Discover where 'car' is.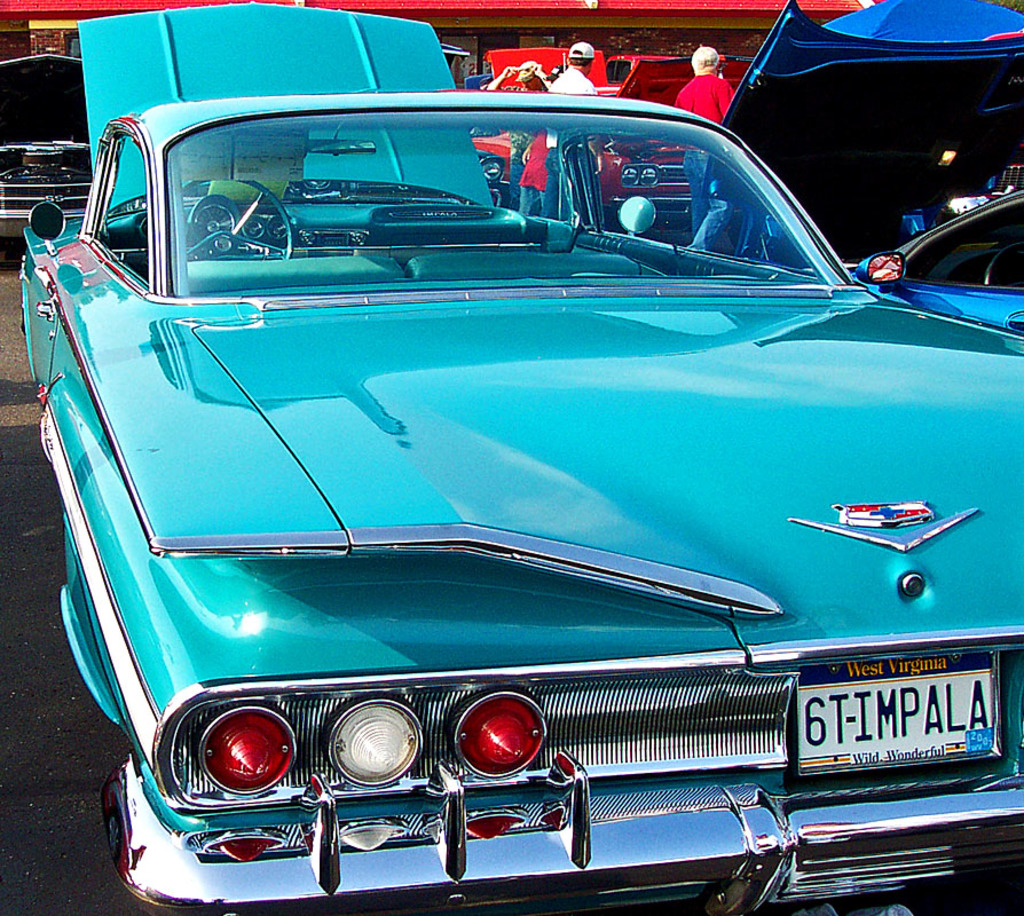
Discovered at x1=22, y1=5, x2=1023, y2=915.
